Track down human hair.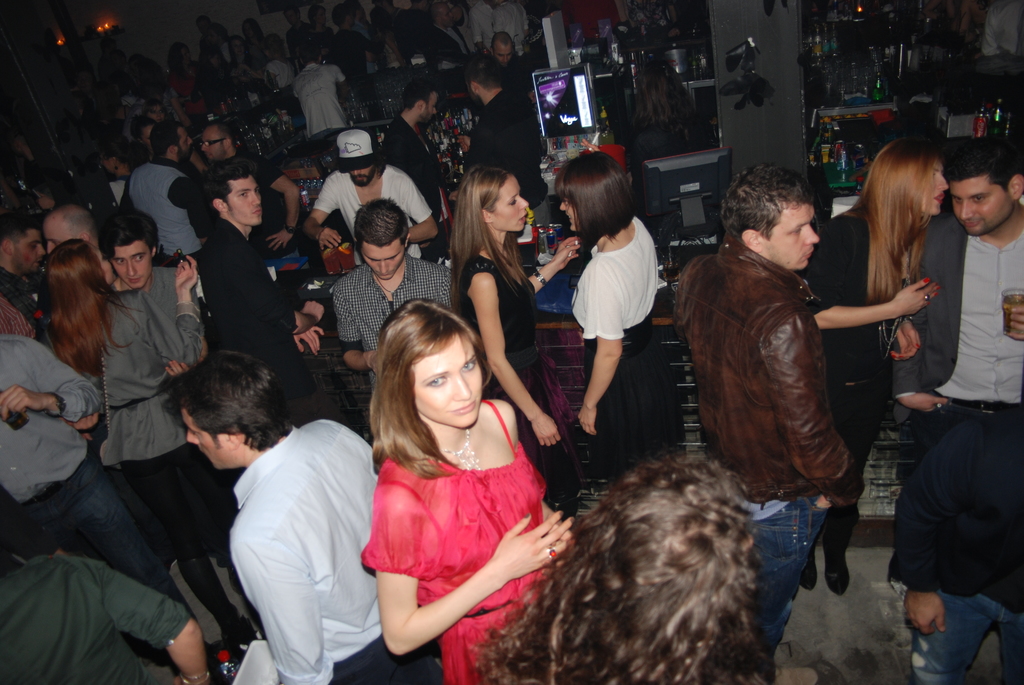
Tracked to {"x1": 351, "y1": 195, "x2": 412, "y2": 248}.
